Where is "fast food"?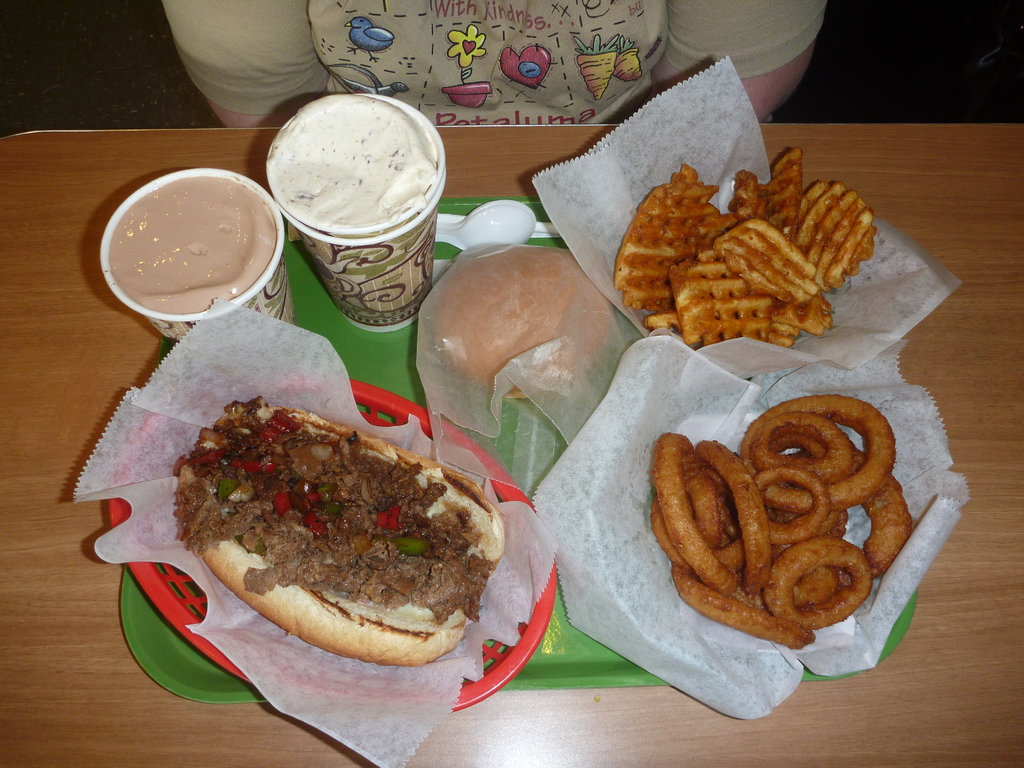
pyautogui.locateOnScreen(168, 394, 519, 668).
